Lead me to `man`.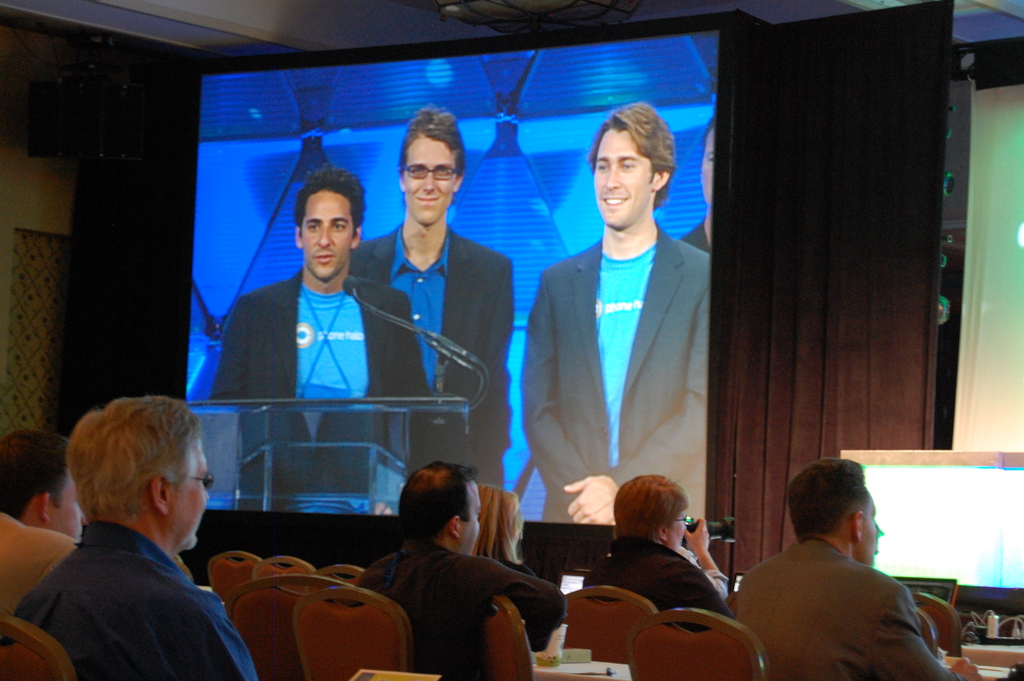
Lead to bbox=(735, 457, 981, 680).
